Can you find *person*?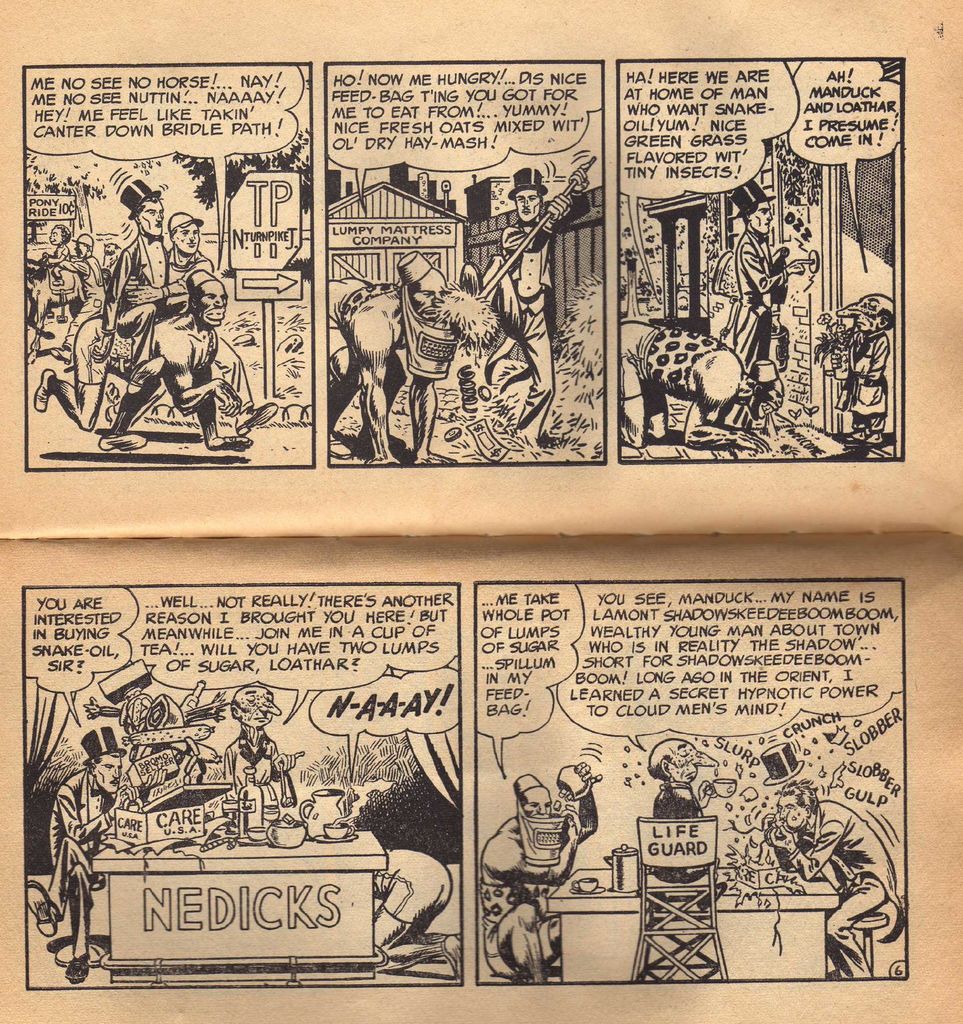
Yes, bounding box: (left=476, top=778, right=598, bottom=983).
